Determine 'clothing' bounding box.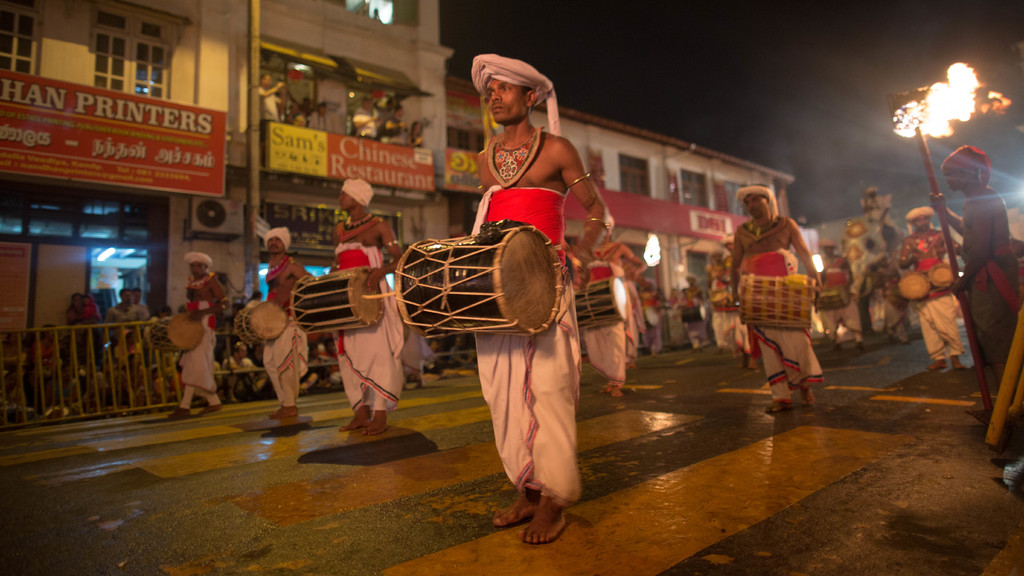
Determined: {"left": 739, "top": 186, "right": 829, "bottom": 388}.
